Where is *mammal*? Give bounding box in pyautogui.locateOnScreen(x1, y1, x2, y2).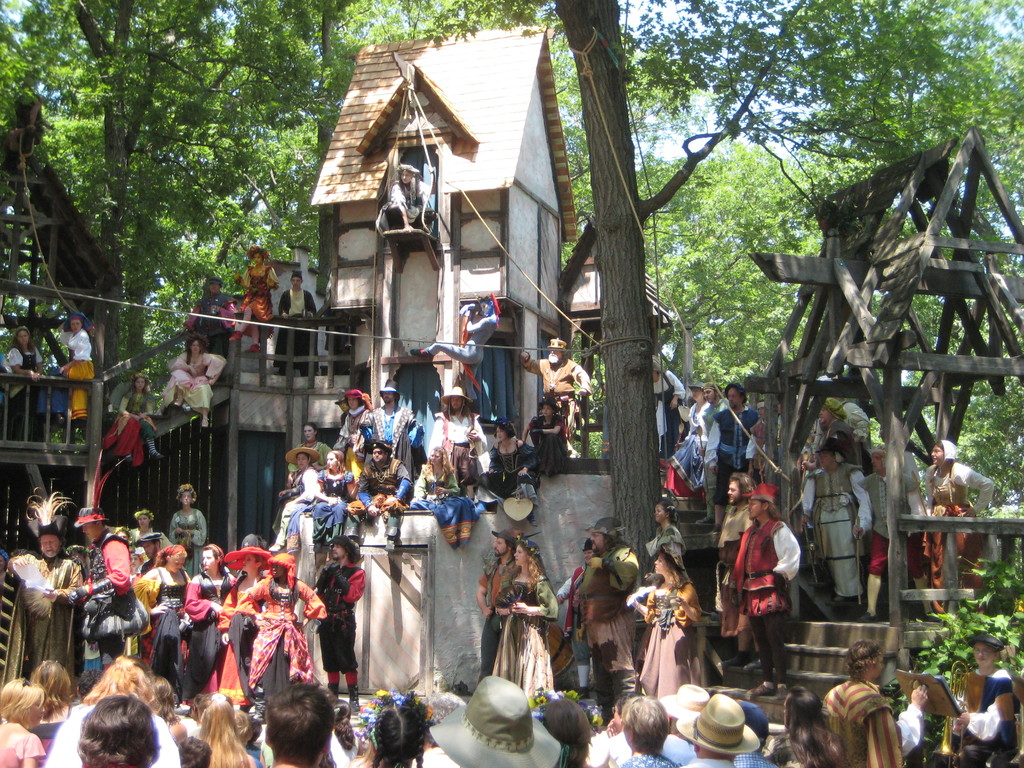
pyautogui.locateOnScreen(239, 241, 282, 352).
